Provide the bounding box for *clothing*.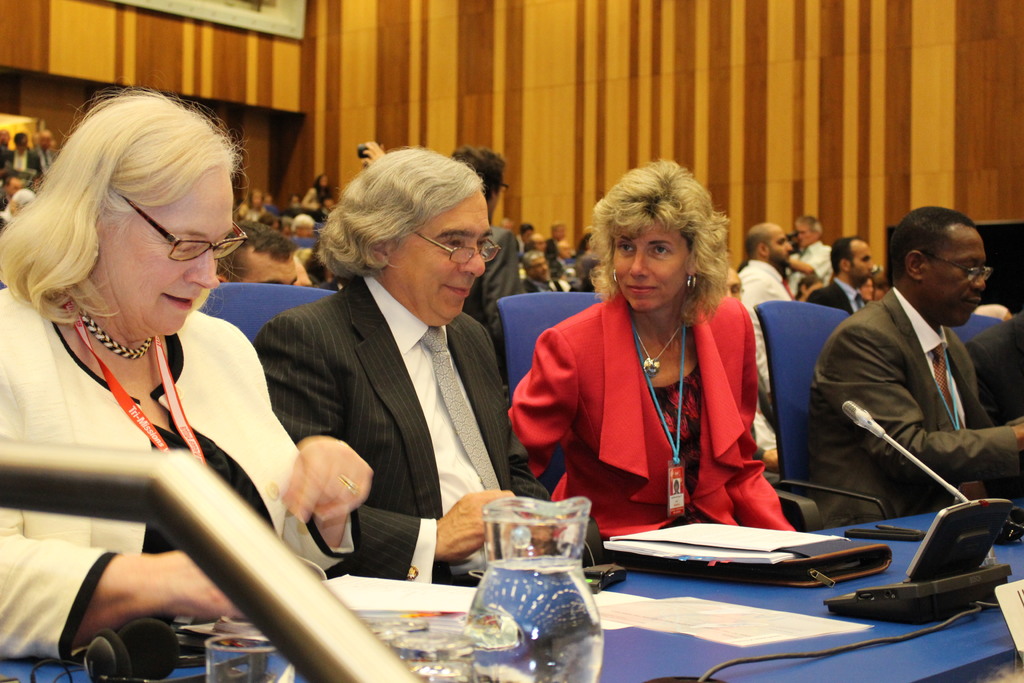
box=[253, 274, 609, 583].
